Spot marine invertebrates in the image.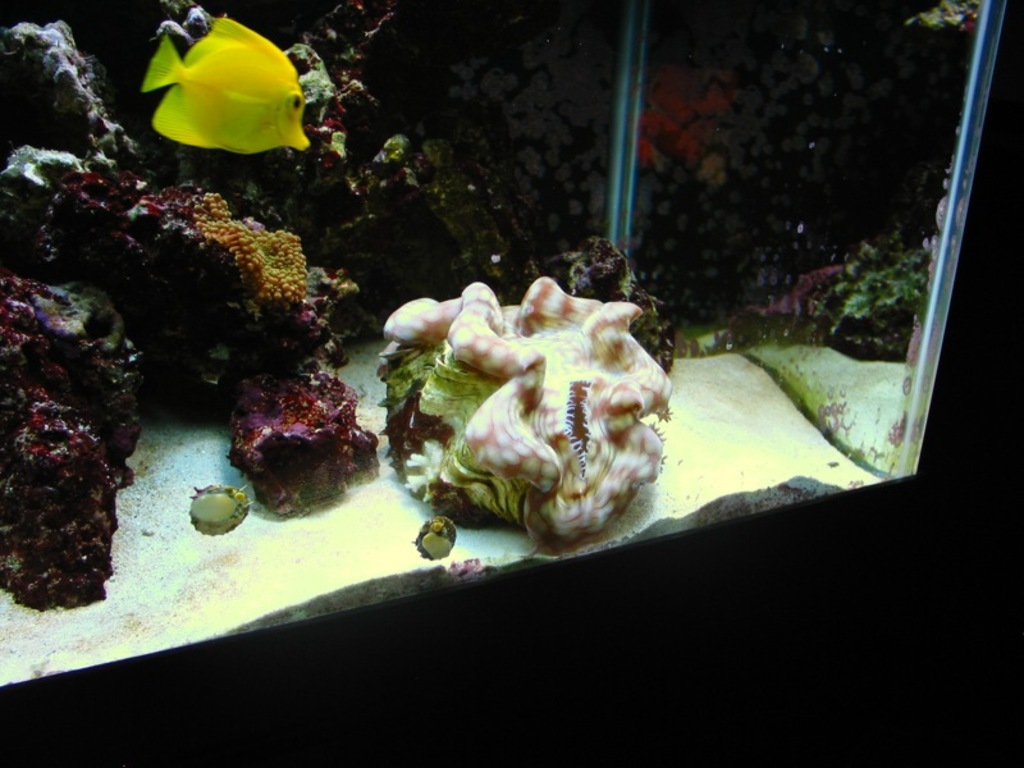
marine invertebrates found at select_region(189, 197, 326, 348).
